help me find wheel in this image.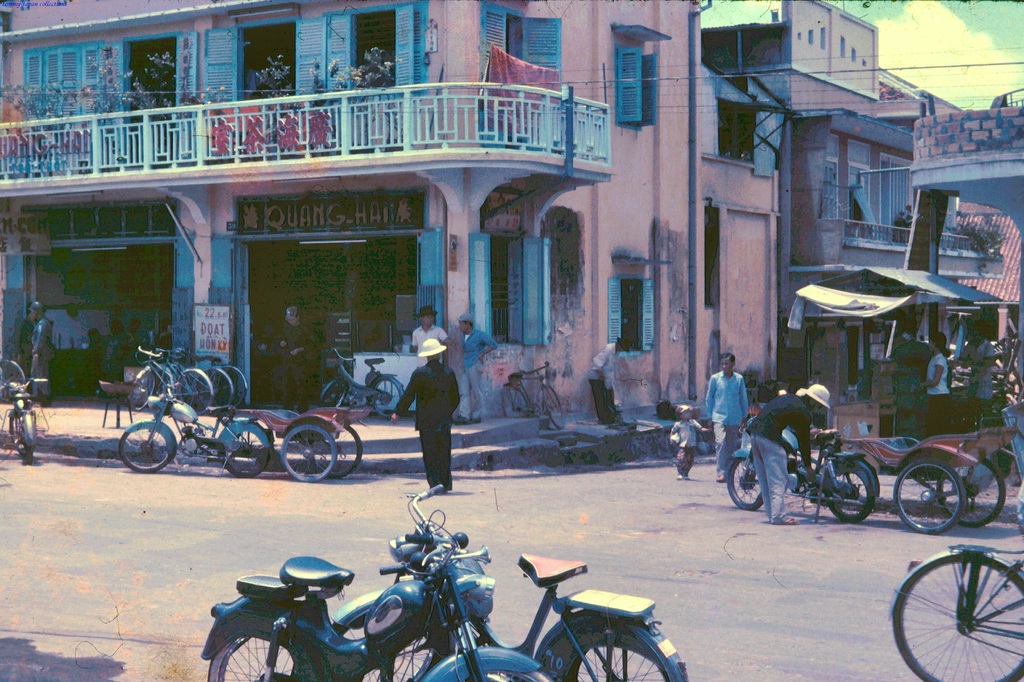
Found it: pyautogui.locateOnScreen(284, 423, 333, 484).
